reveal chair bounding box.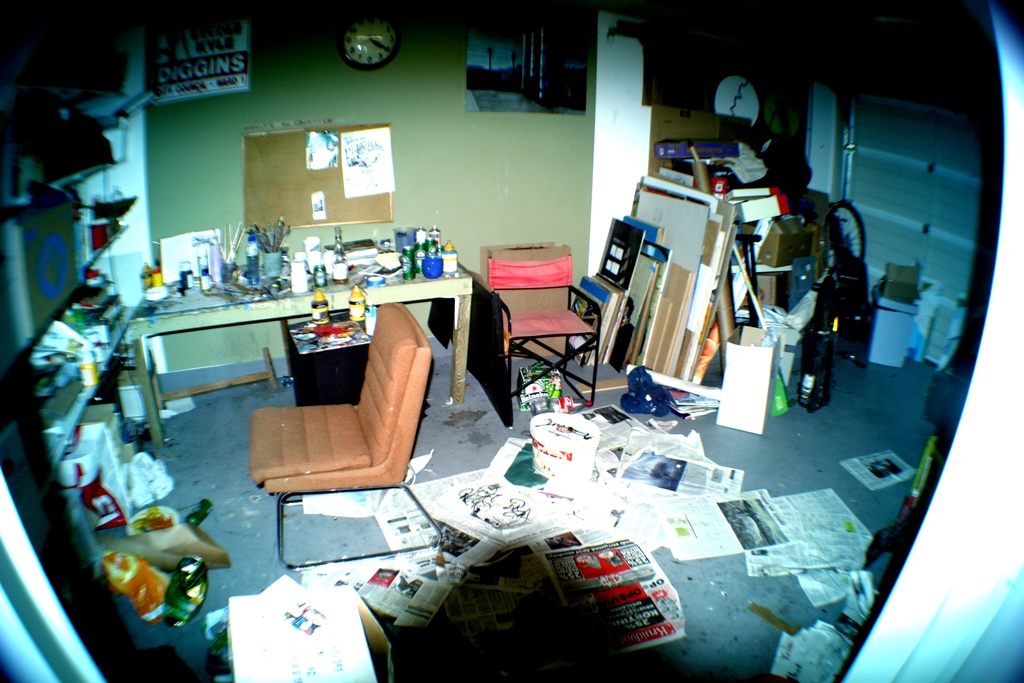
Revealed: <box>240,309,432,552</box>.
